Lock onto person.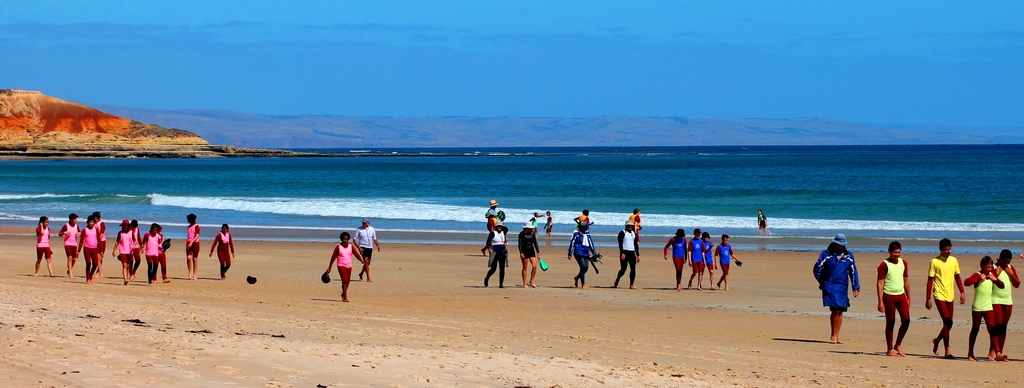
Locked: [x1=318, y1=223, x2=368, y2=292].
